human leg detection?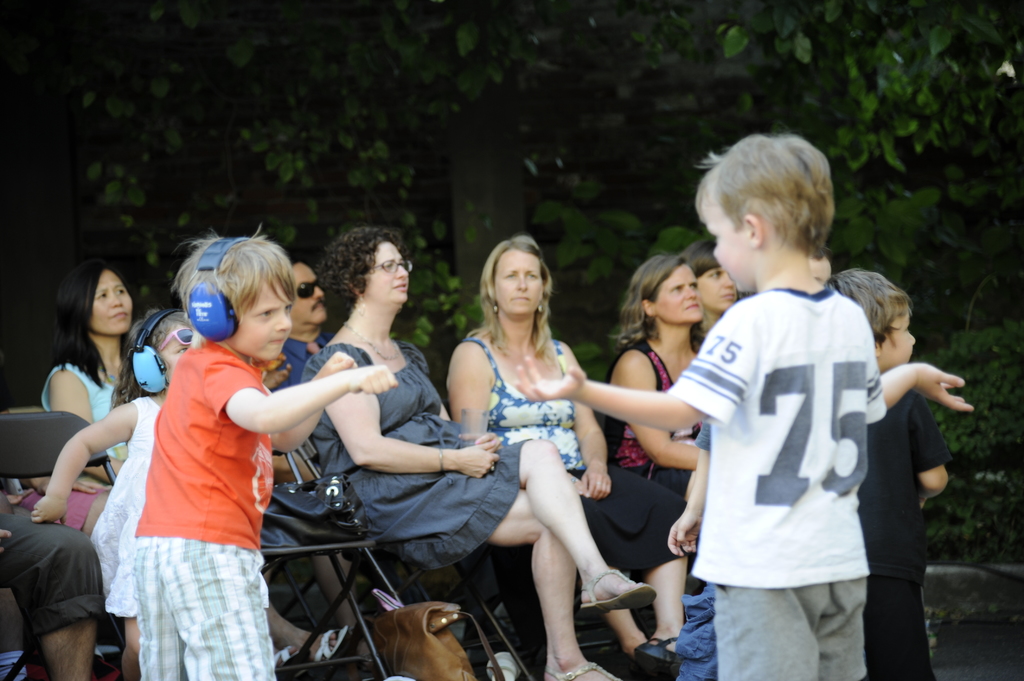
bbox=(819, 531, 867, 672)
